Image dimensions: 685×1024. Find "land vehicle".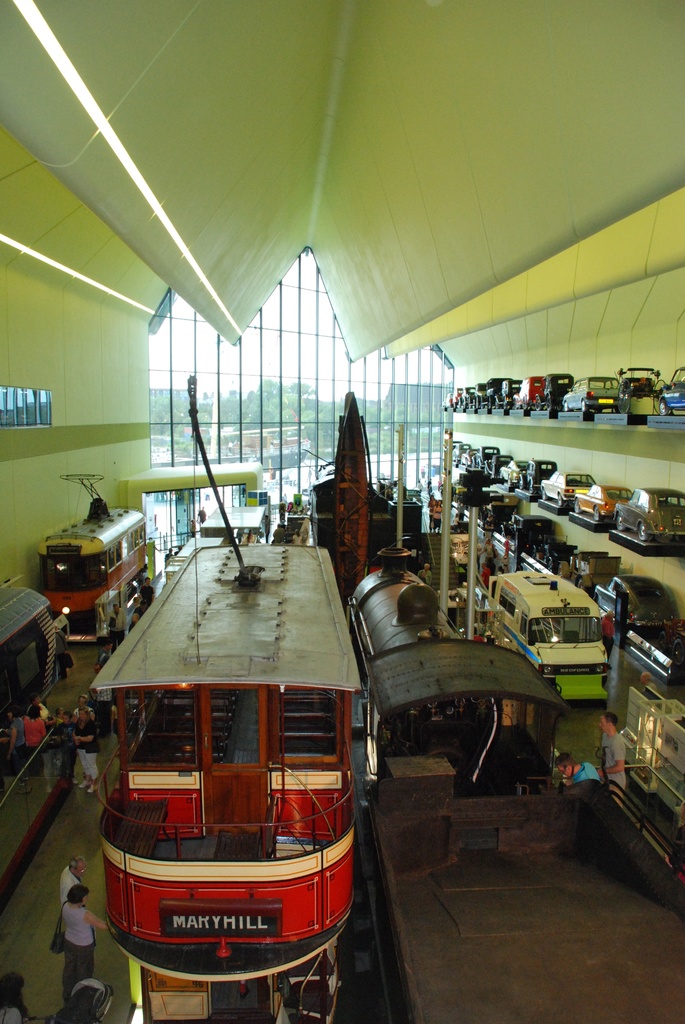
crop(538, 467, 597, 510).
